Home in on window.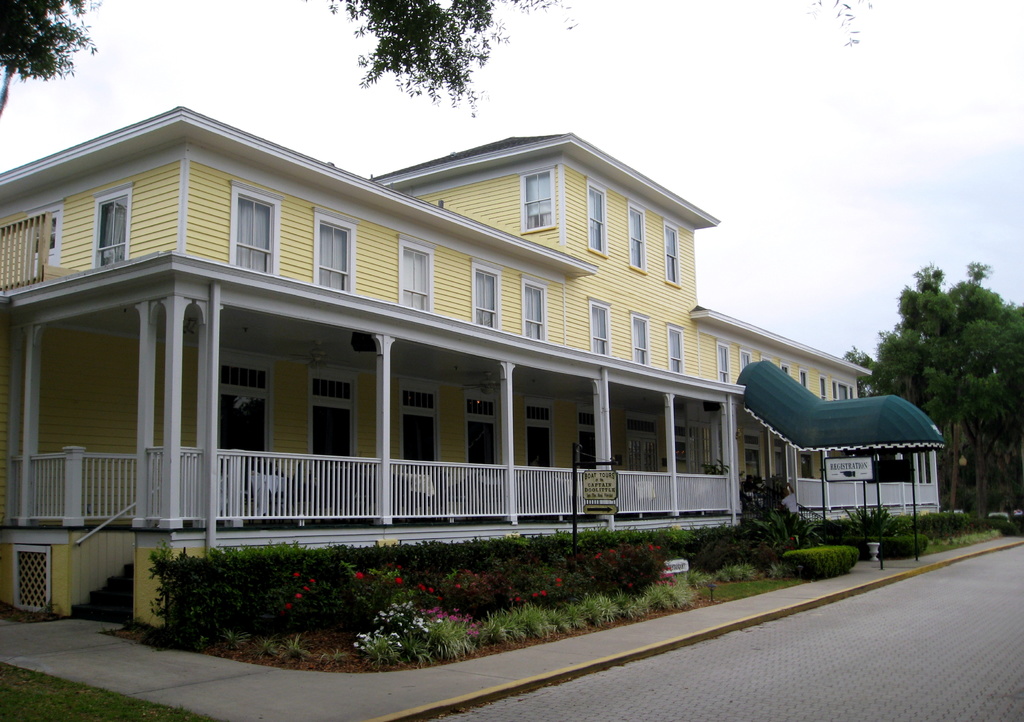
Homed in at 229,188,276,276.
